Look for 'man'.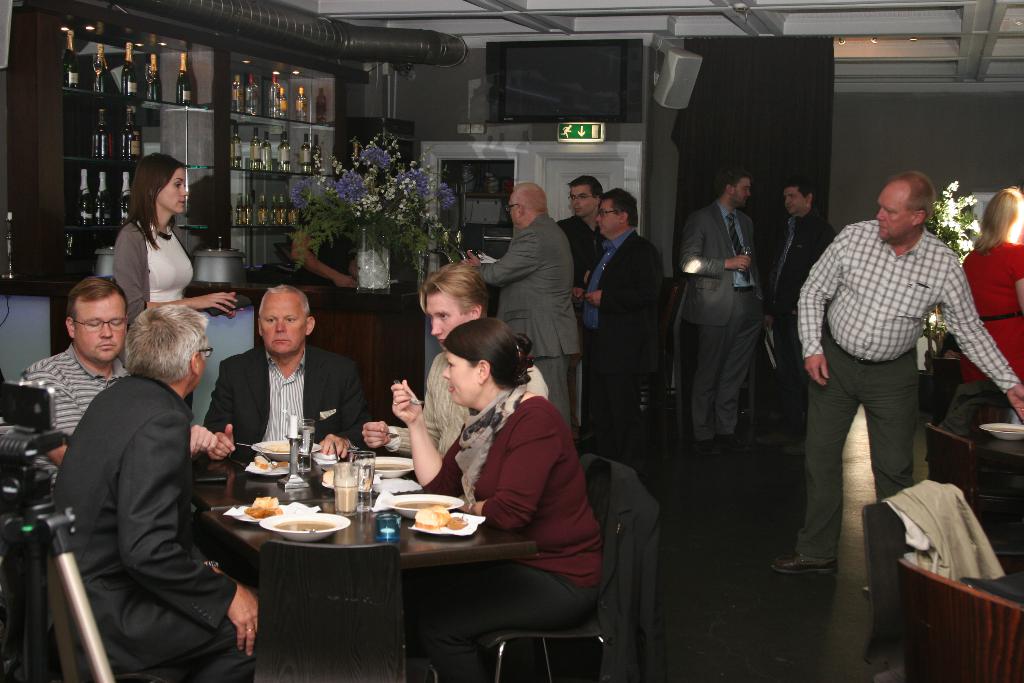
Found: 556, 173, 603, 278.
